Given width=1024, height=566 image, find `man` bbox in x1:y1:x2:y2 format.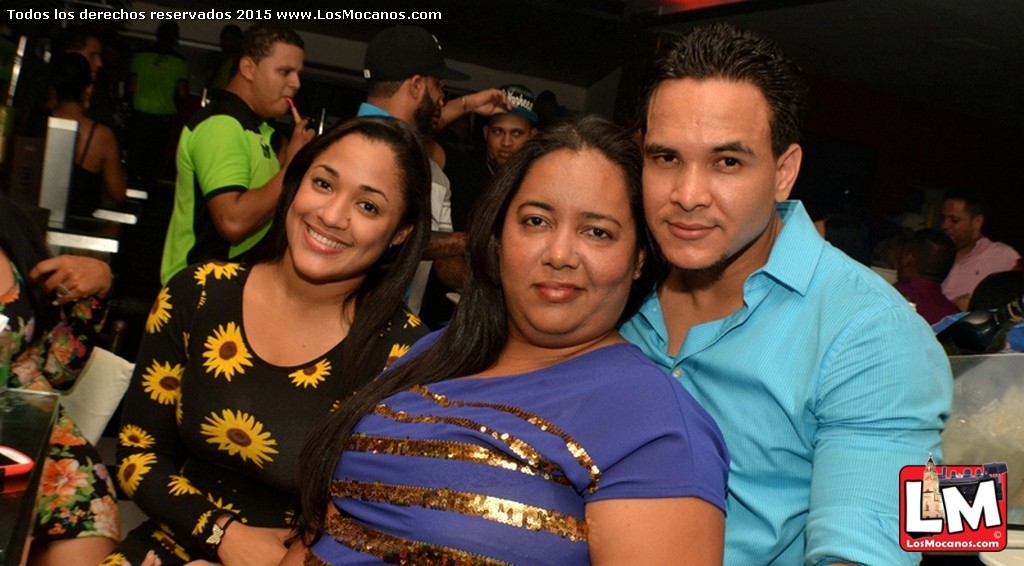
424:87:535:334.
